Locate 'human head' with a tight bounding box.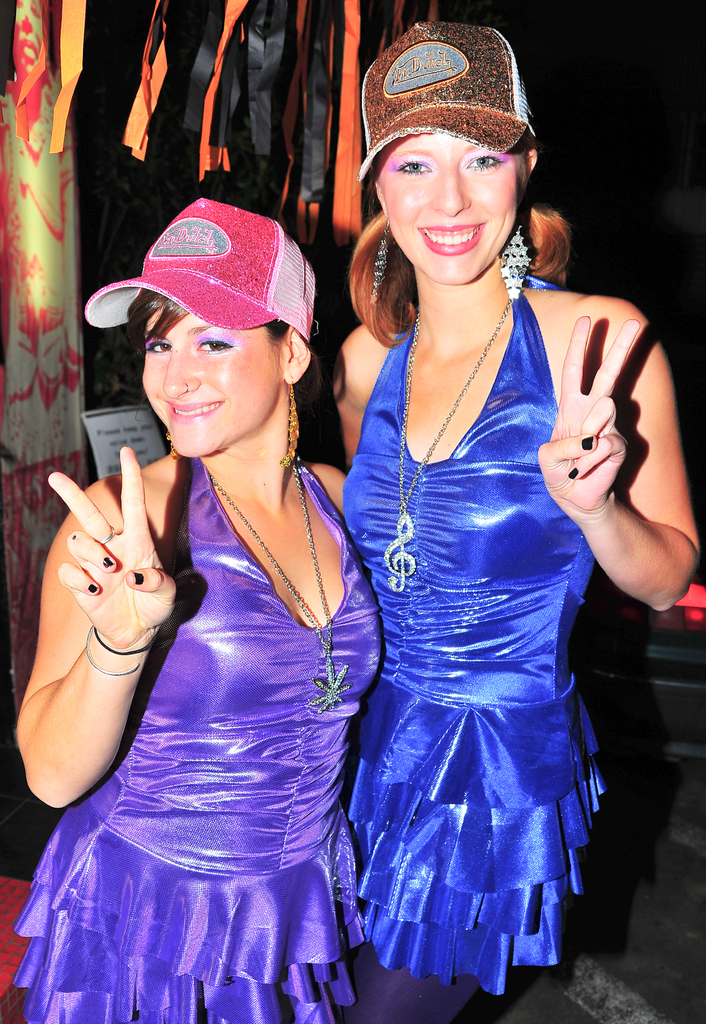
(x1=80, y1=199, x2=327, y2=460).
